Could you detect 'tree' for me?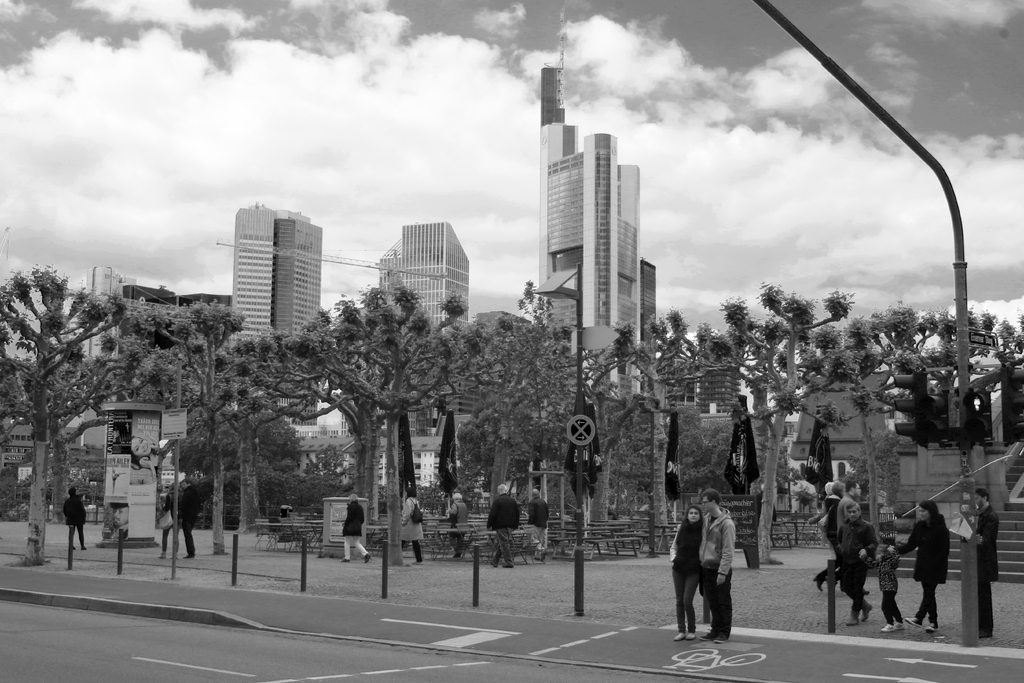
Detection result: {"x1": 251, "y1": 263, "x2": 488, "y2": 558}.
